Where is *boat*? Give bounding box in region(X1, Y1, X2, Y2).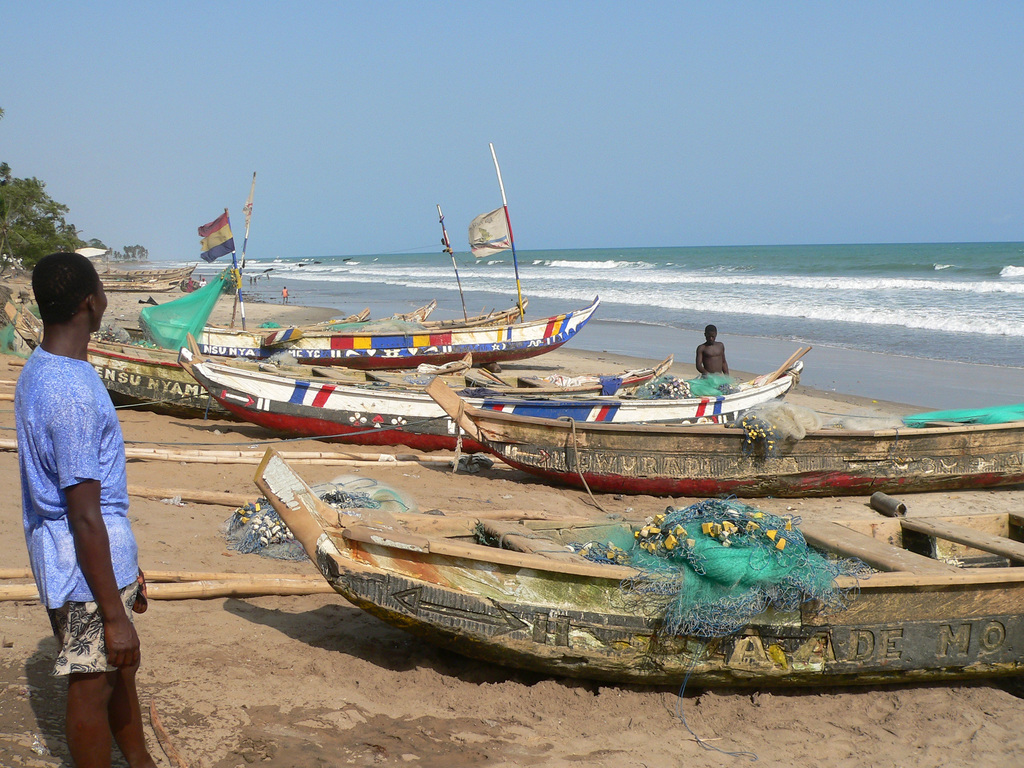
region(372, 296, 442, 325).
